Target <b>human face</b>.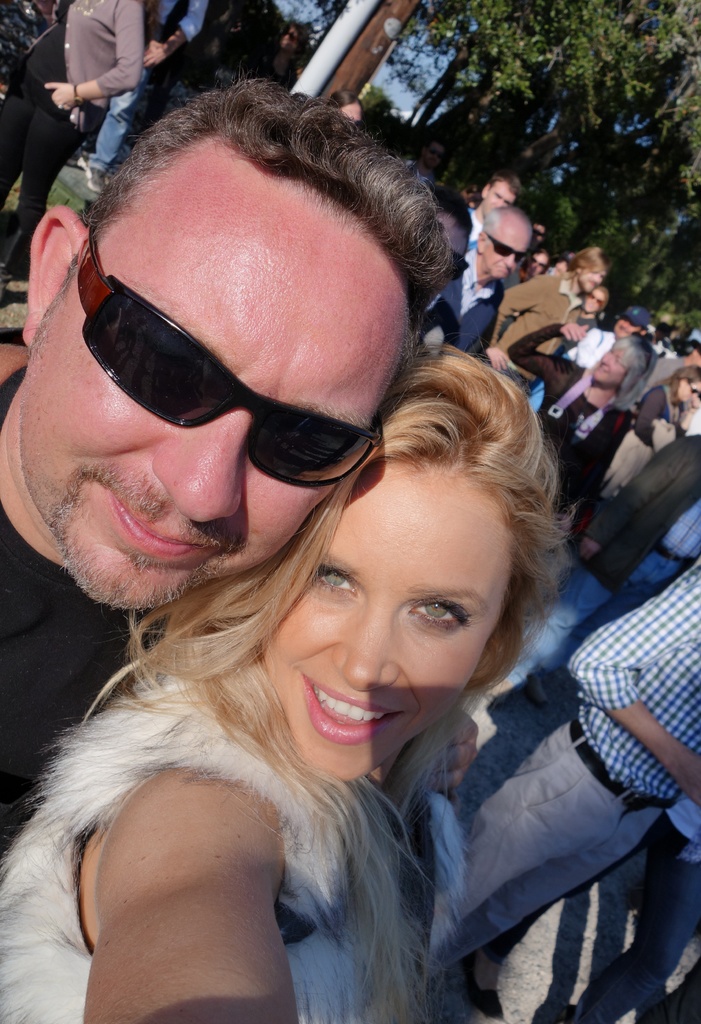
Target region: pyautogui.locateOnScreen(584, 291, 605, 308).
